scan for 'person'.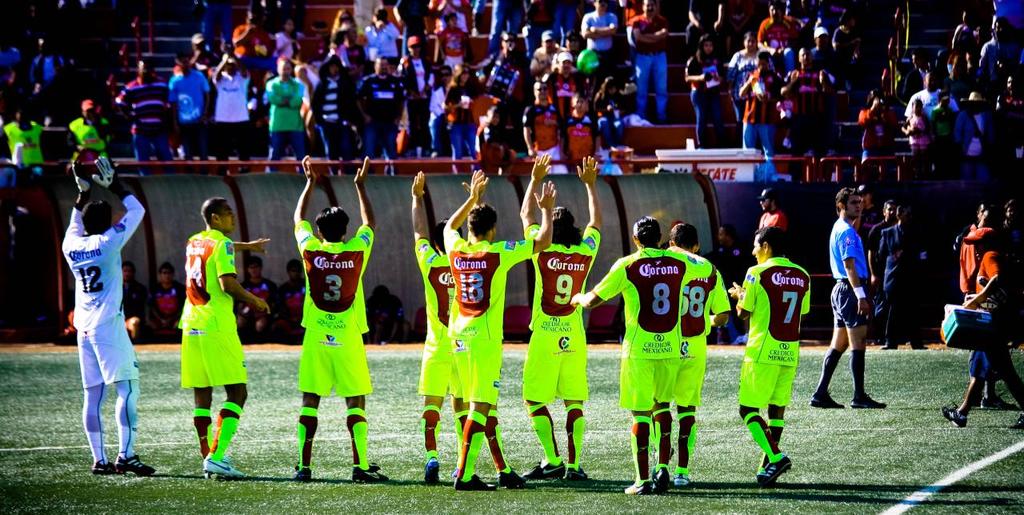
Scan result: 808, 185, 886, 409.
